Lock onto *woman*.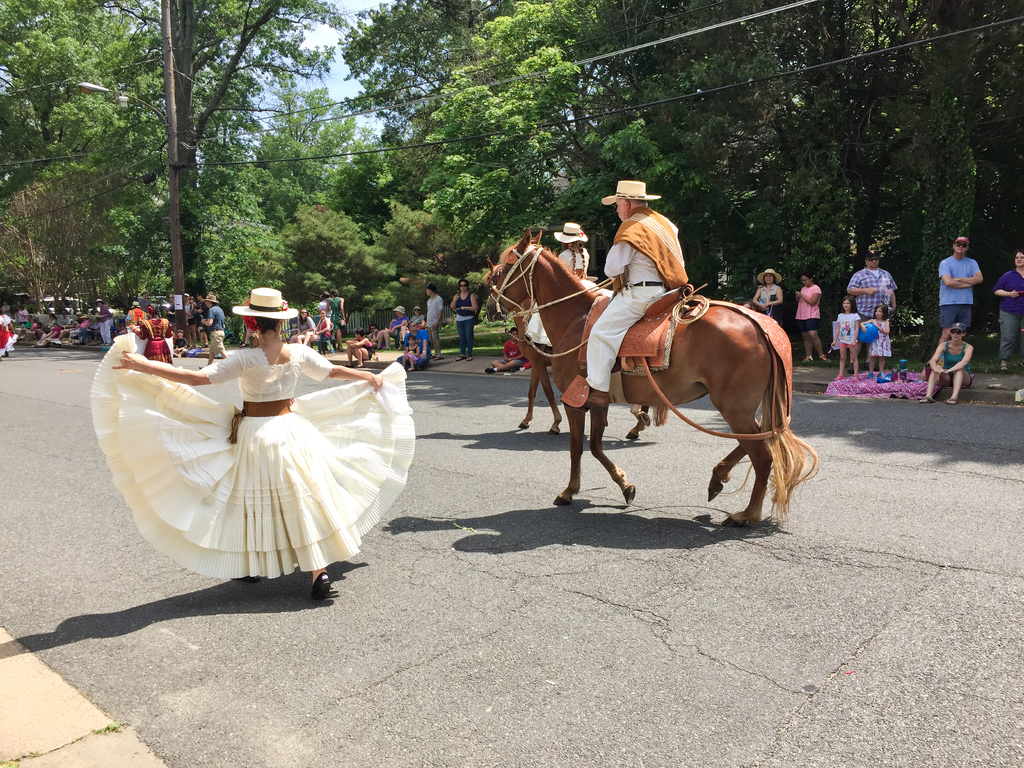
Locked: Rect(918, 321, 972, 406).
